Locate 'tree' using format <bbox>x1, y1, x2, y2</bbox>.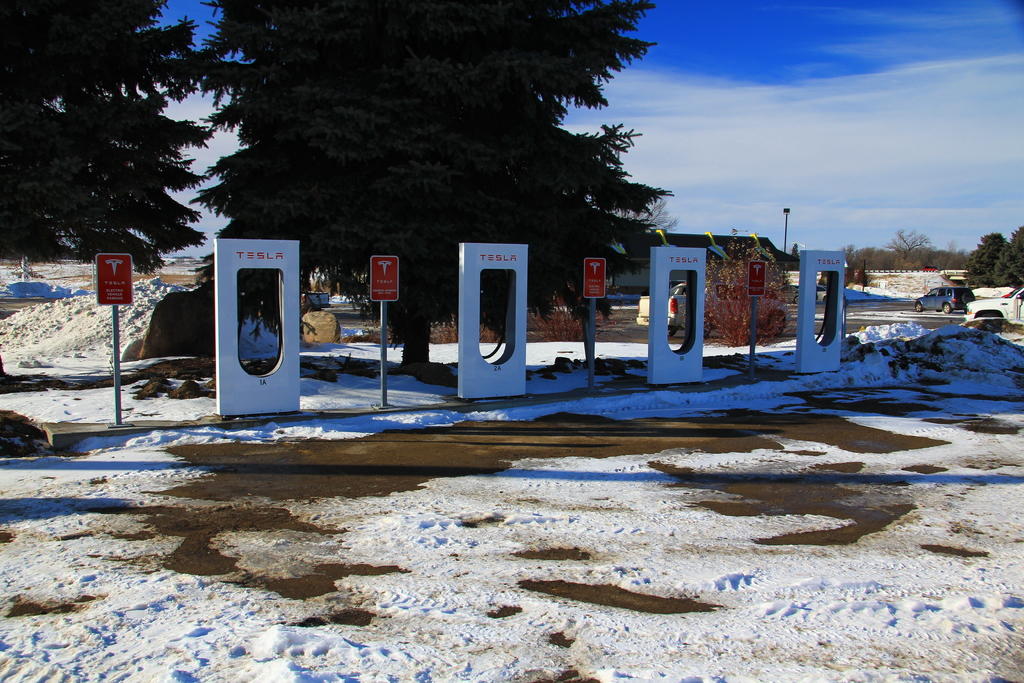
<bbox>596, 183, 683, 229</bbox>.
